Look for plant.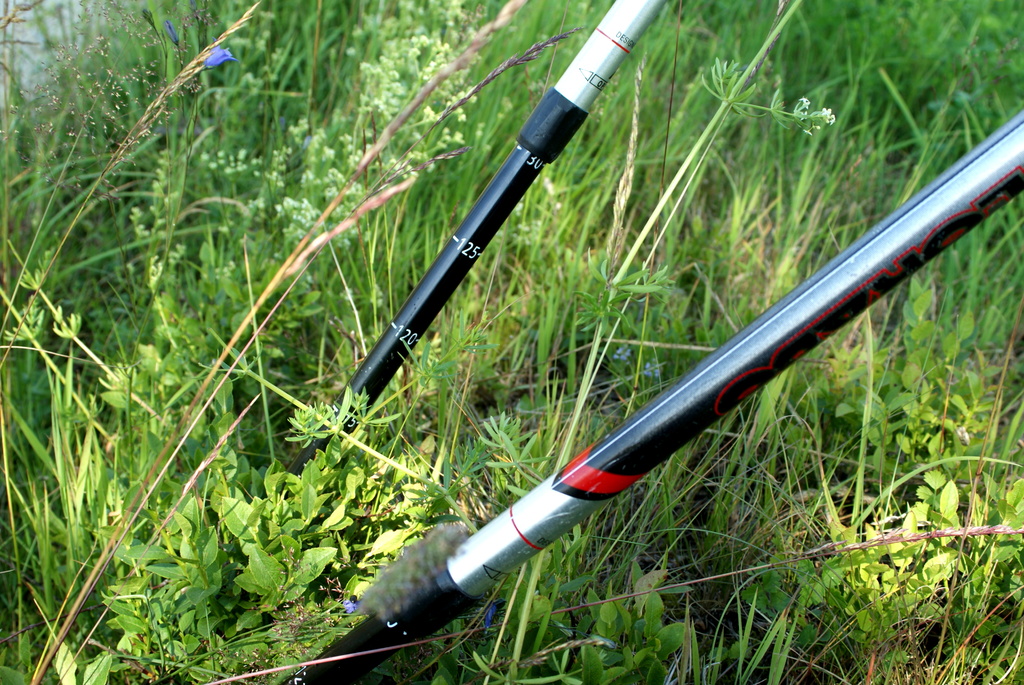
Found: bbox(692, 579, 804, 684).
